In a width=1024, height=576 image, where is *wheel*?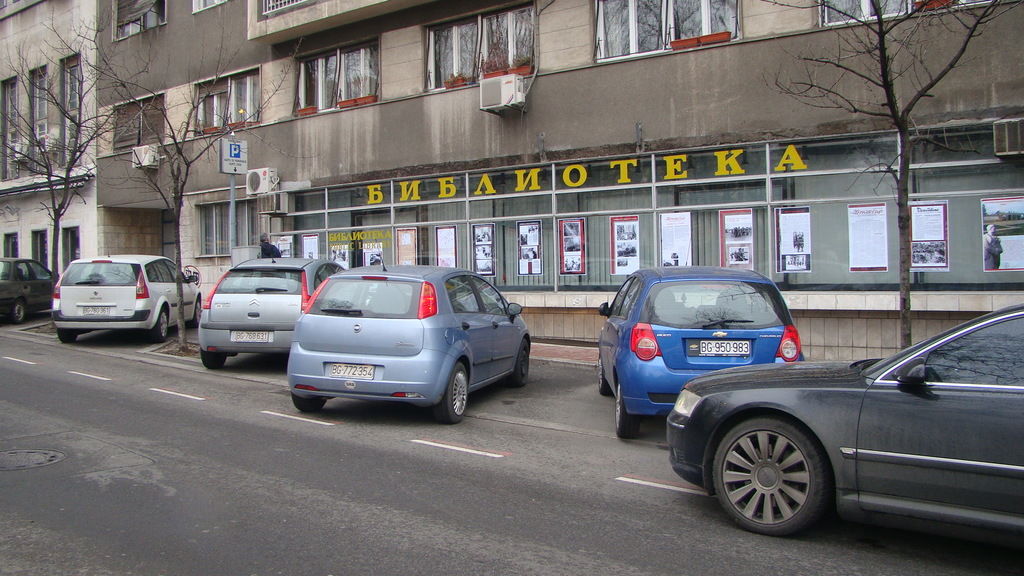
select_region(188, 298, 202, 328).
